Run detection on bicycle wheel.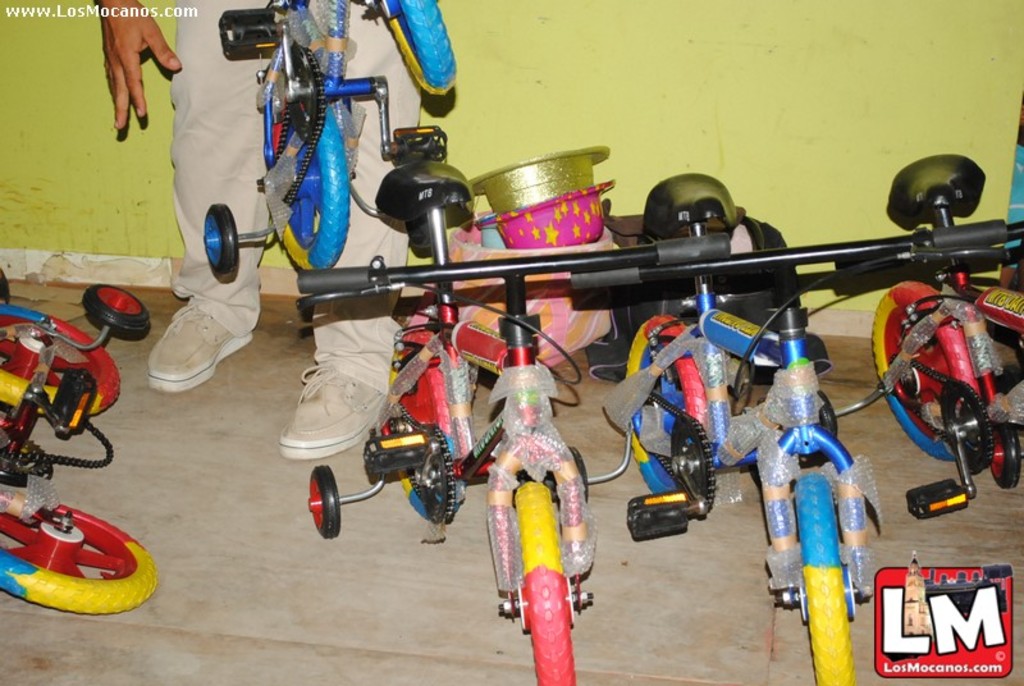
Result: <box>0,301,122,422</box>.
